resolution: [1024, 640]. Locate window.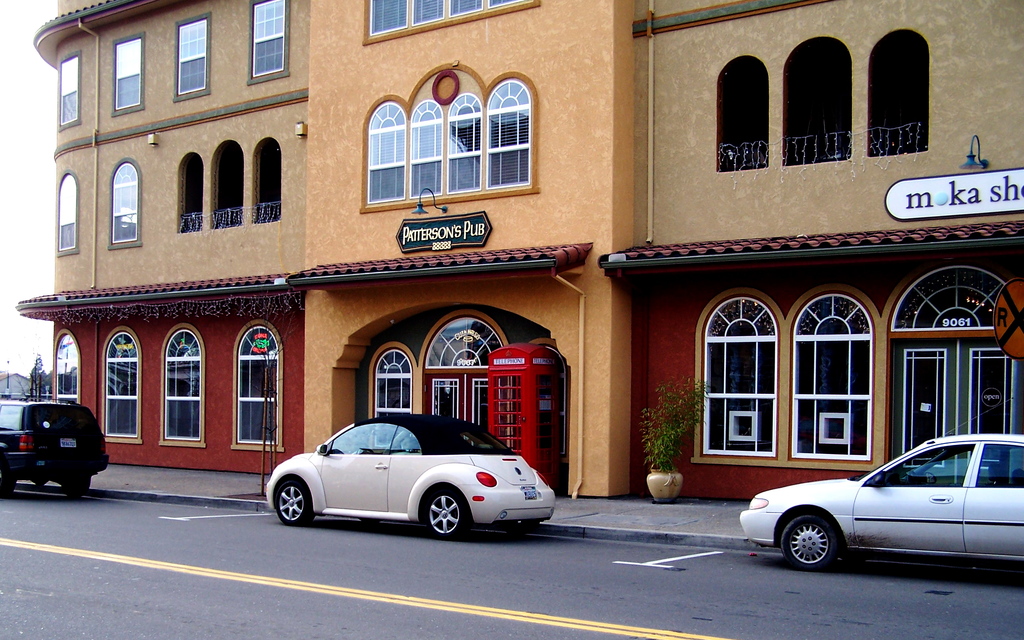
58:52:80:135.
